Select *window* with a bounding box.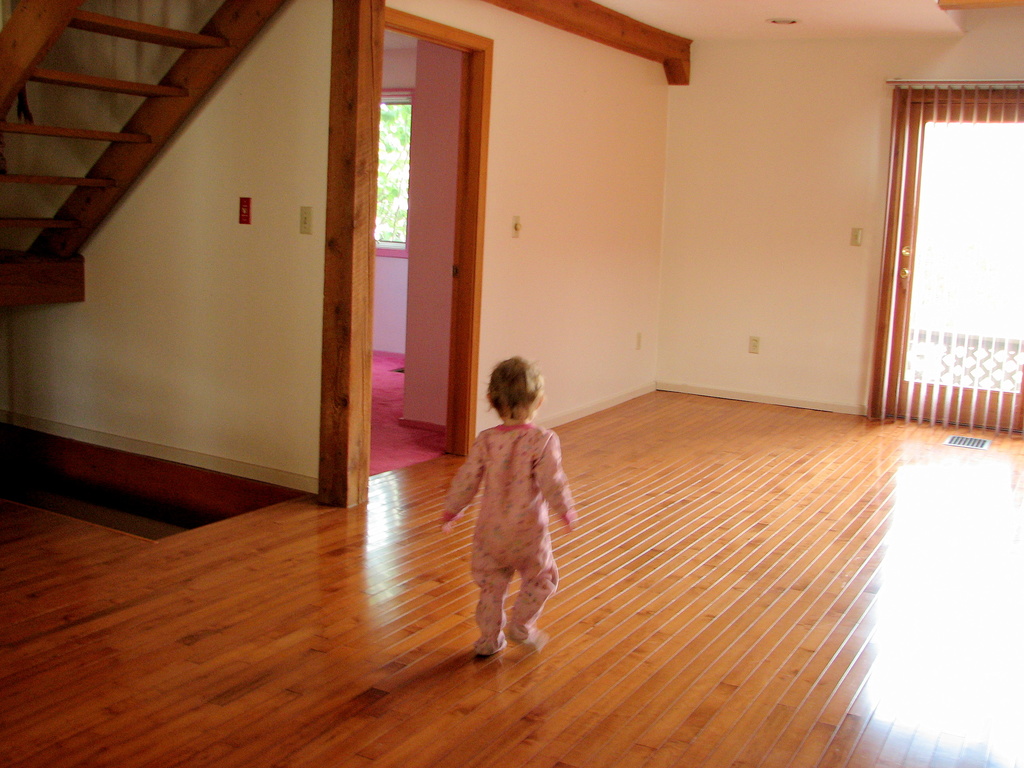
[x1=362, y1=97, x2=409, y2=244].
